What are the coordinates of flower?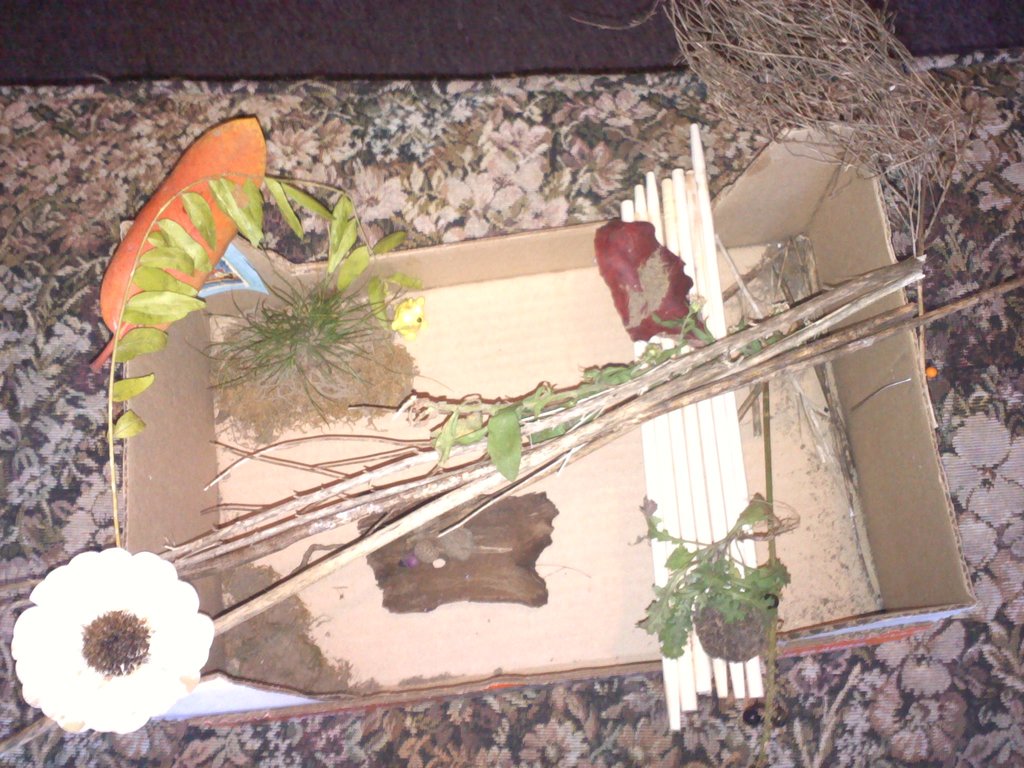
[8, 545, 216, 735].
